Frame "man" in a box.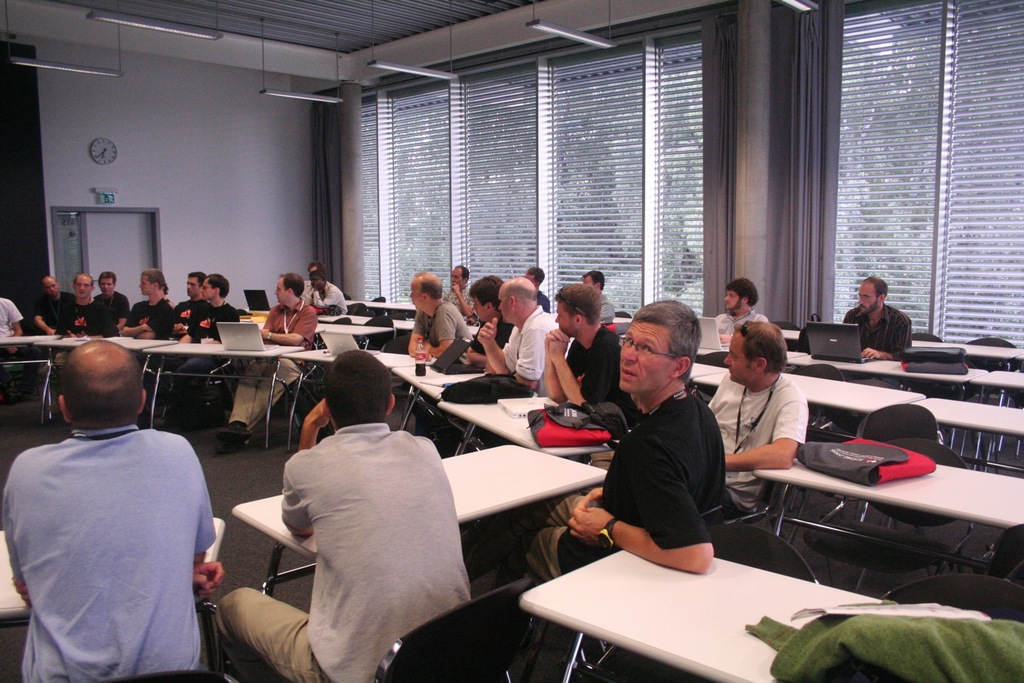
l=711, t=273, r=774, b=351.
